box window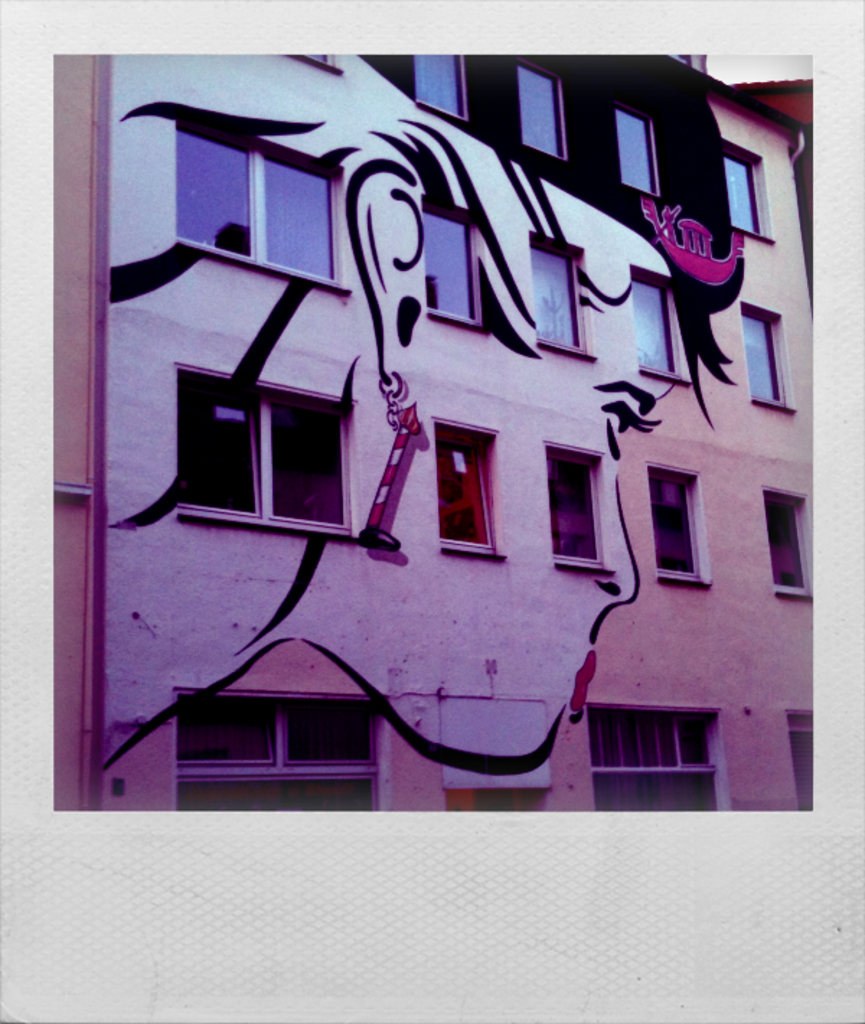
732/299/791/414
